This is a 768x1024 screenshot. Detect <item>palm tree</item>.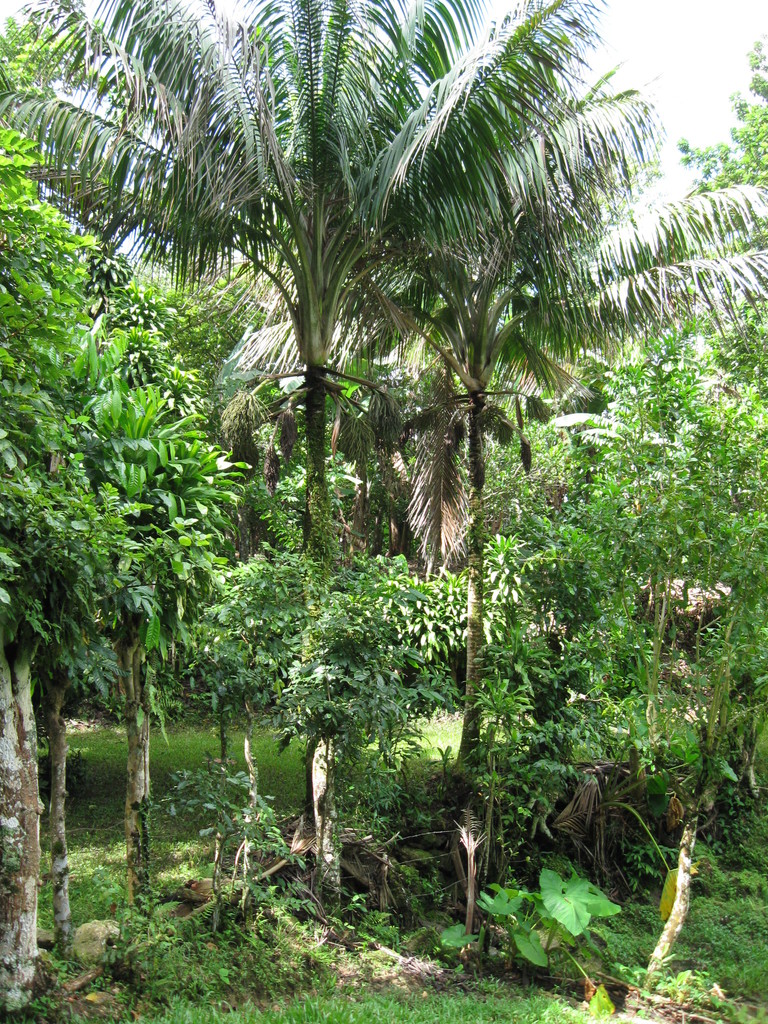
bbox(393, 141, 577, 641).
